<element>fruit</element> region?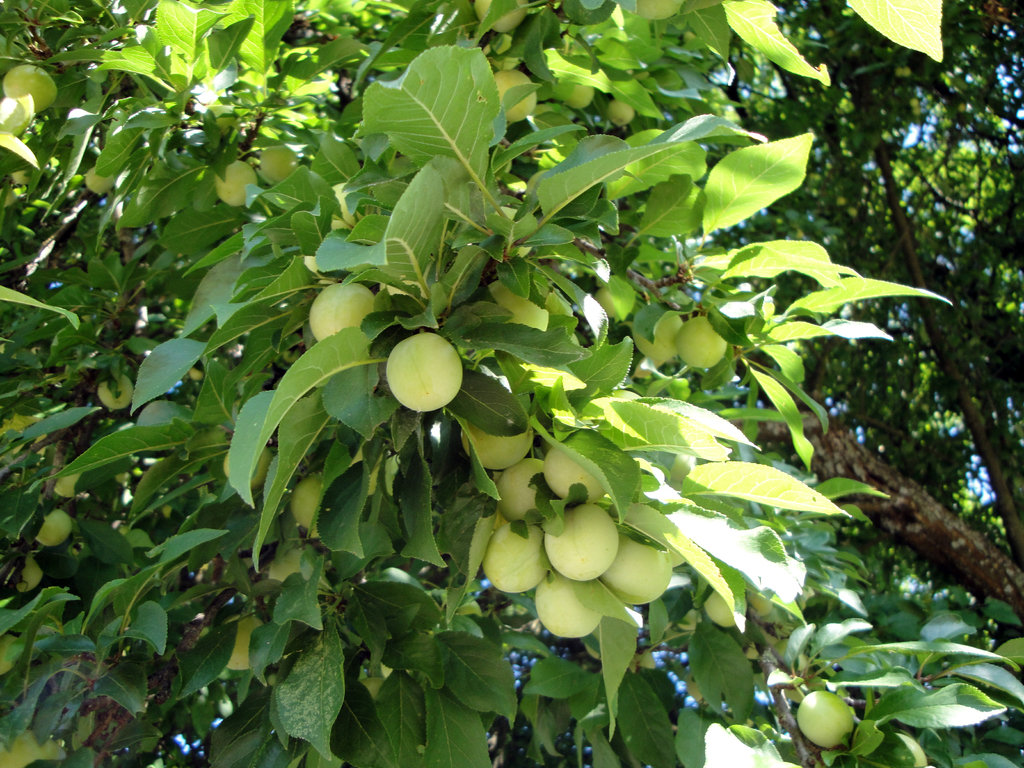
l=639, t=0, r=687, b=23
